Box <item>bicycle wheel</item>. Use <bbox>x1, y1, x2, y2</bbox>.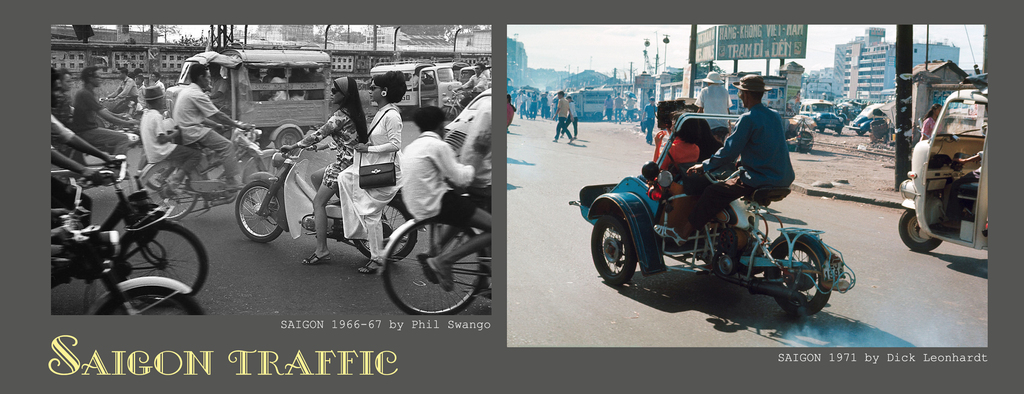
<bbox>95, 286, 206, 318</bbox>.
